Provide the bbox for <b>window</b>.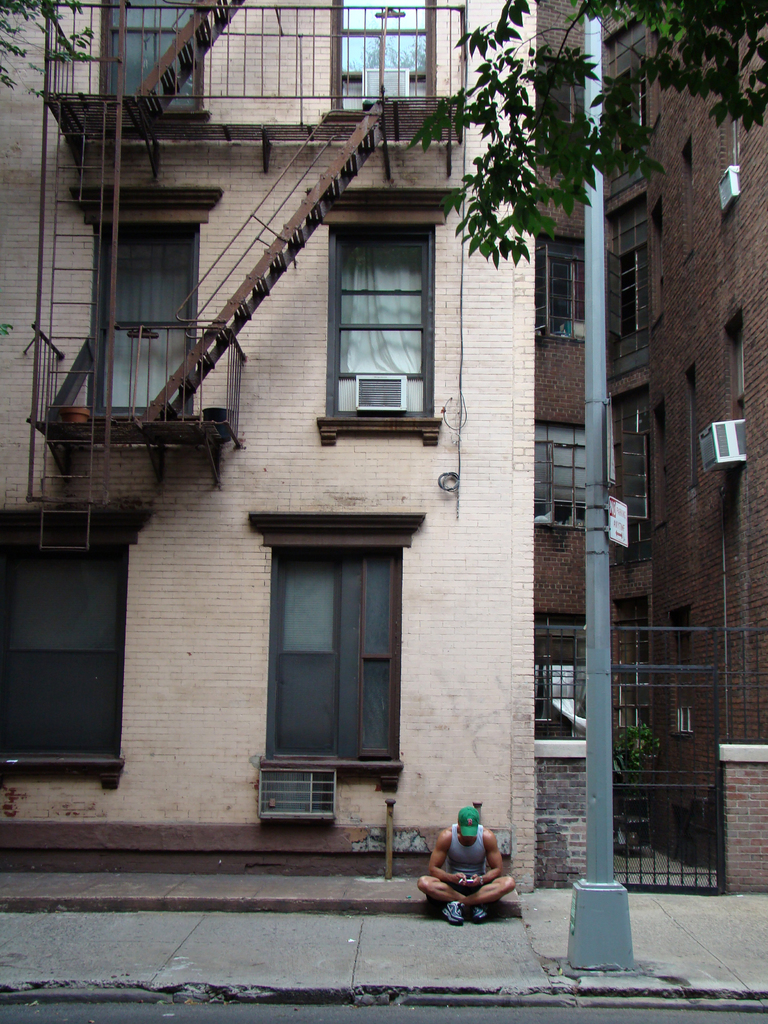
(533,421,593,529).
